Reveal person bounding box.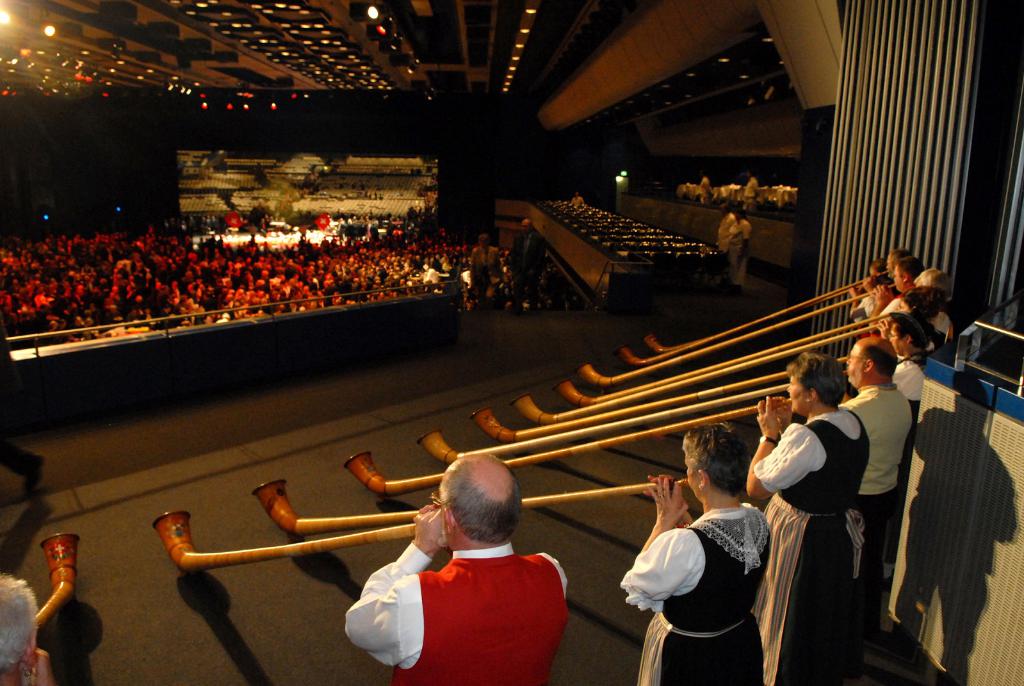
Revealed: locate(918, 267, 955, 336).
